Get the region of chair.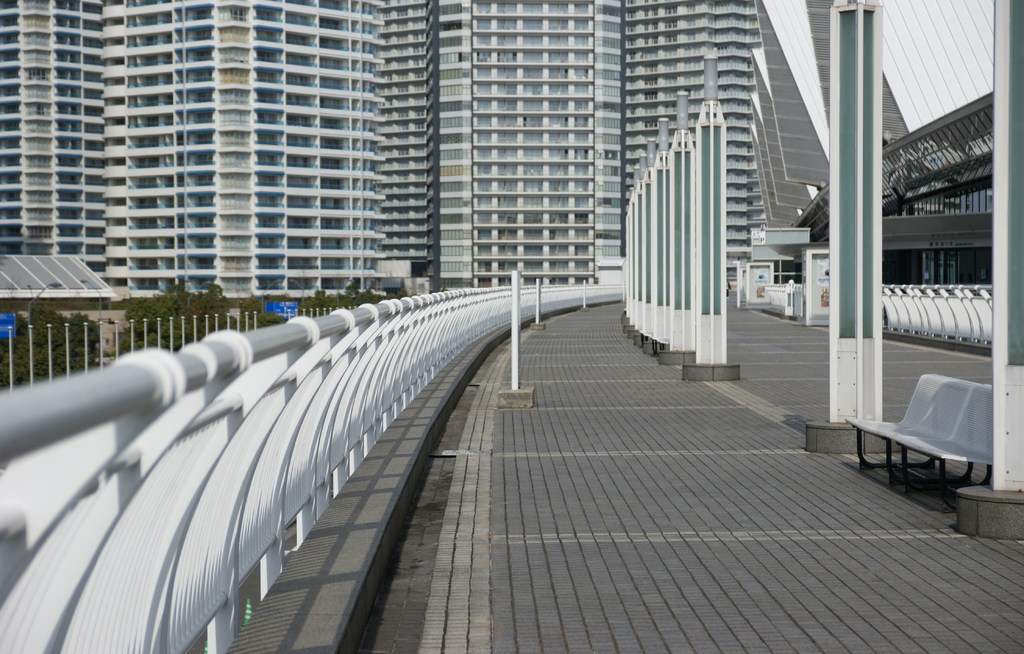
bbox=[858, 362, 988, 509].
